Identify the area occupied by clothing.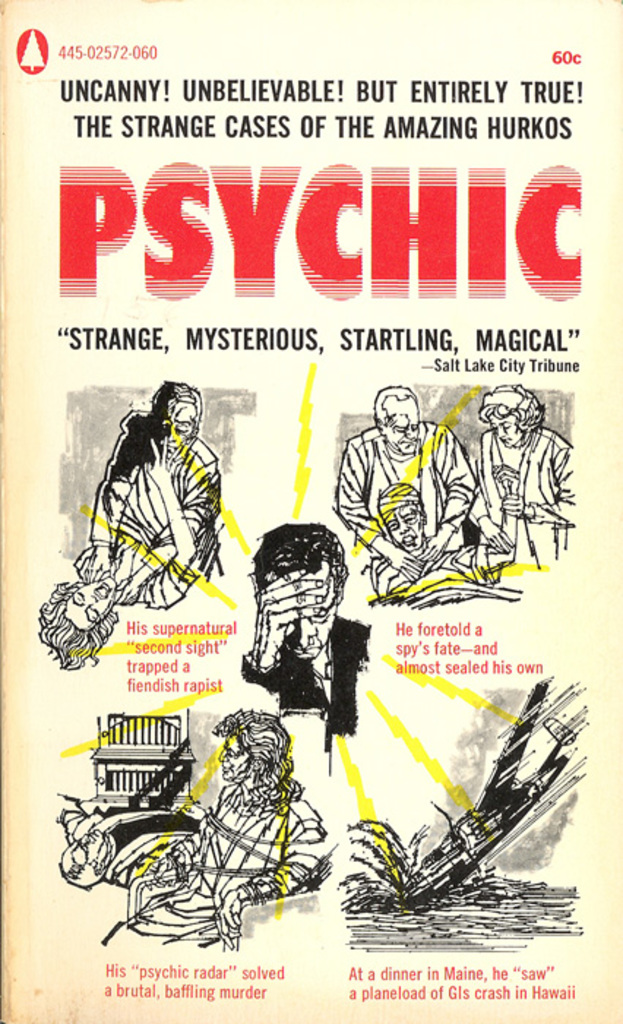
Area: detection(235, 613, 371, 736).
